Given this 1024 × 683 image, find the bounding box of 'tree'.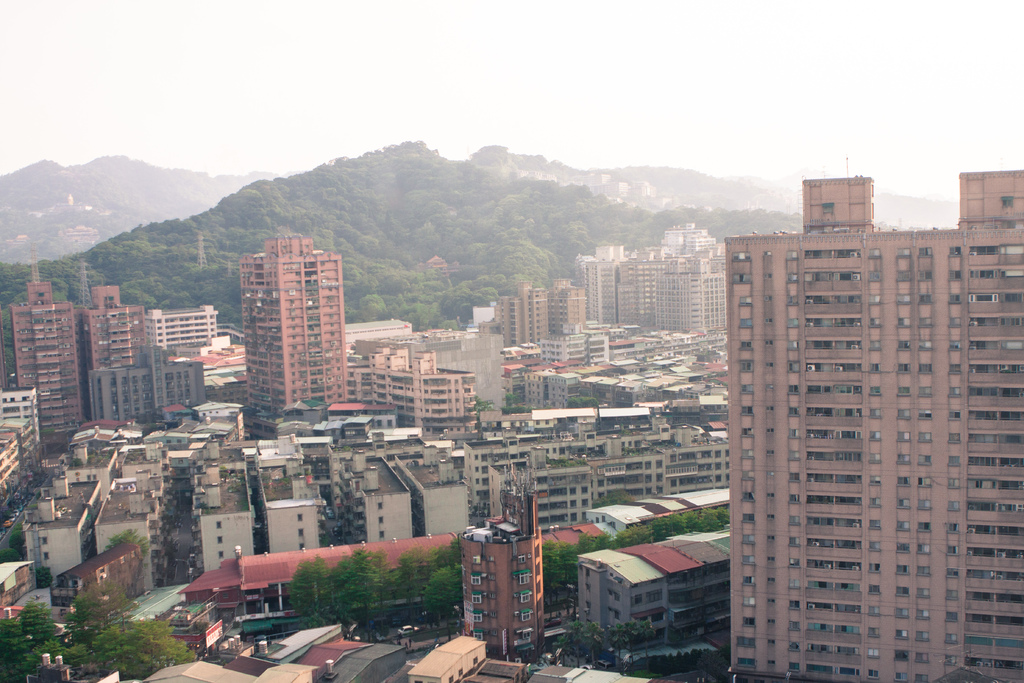
box(30, 640, 93, 671).
